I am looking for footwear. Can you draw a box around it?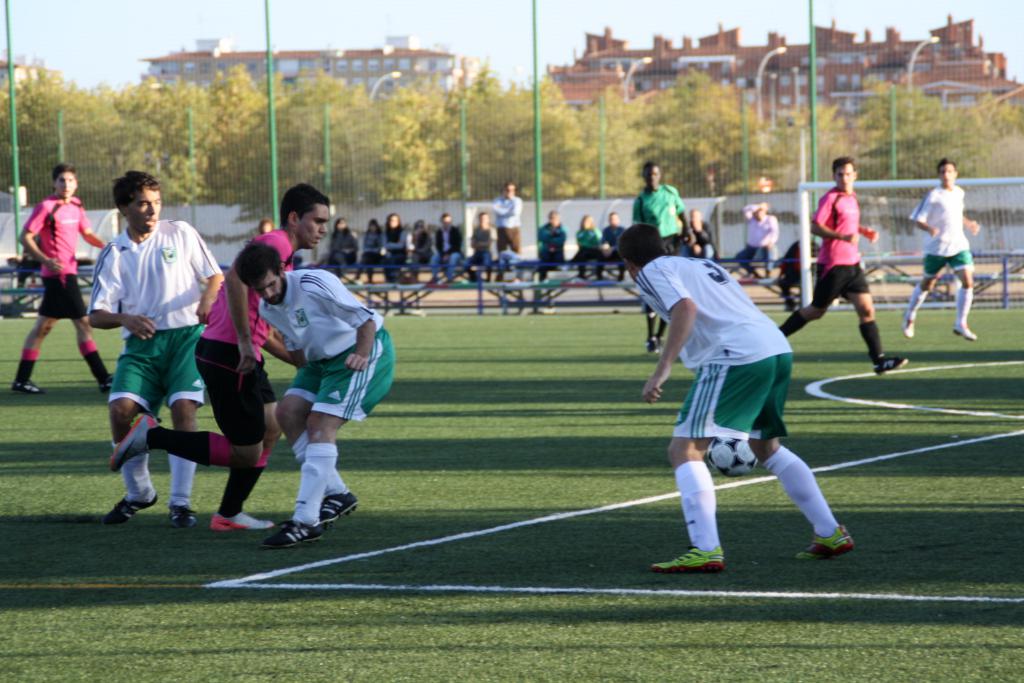
Sure, the bounding box is region(166, 500, 203, 527).
